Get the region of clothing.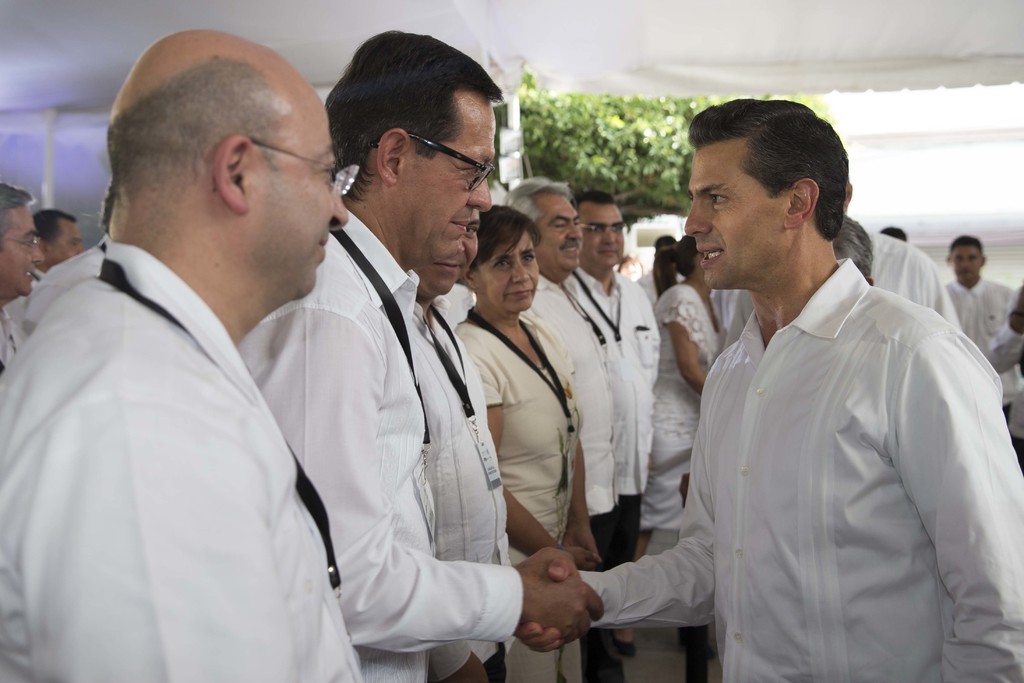
x1=641, y1=280, x2=722, y2=563.
